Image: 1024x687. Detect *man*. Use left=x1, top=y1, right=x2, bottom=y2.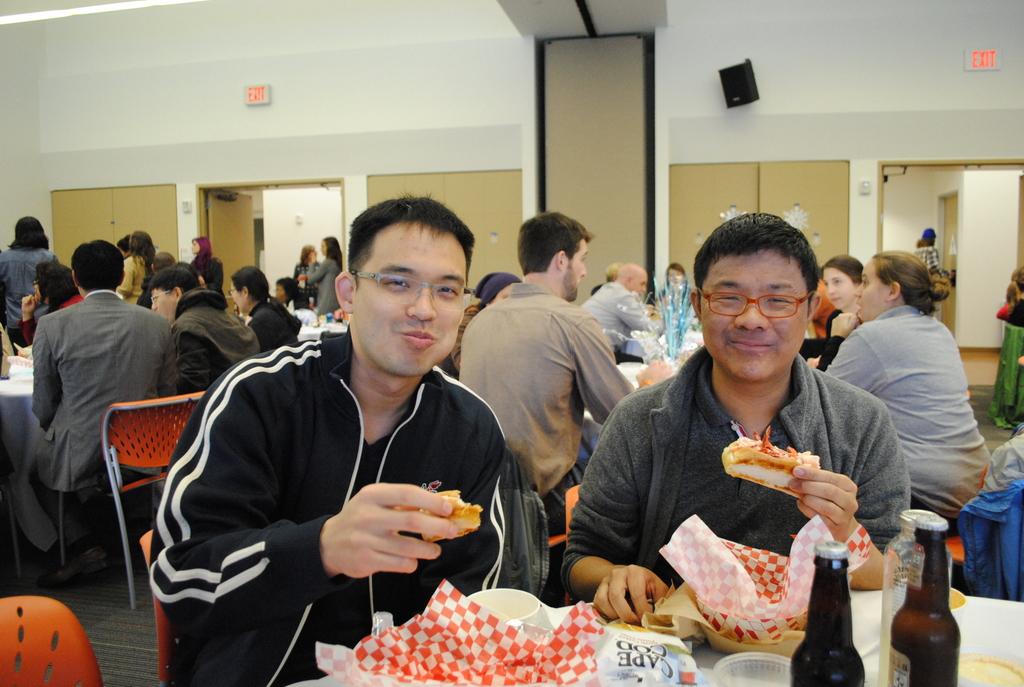
left=127, top=193, right=498, bottom=686.
